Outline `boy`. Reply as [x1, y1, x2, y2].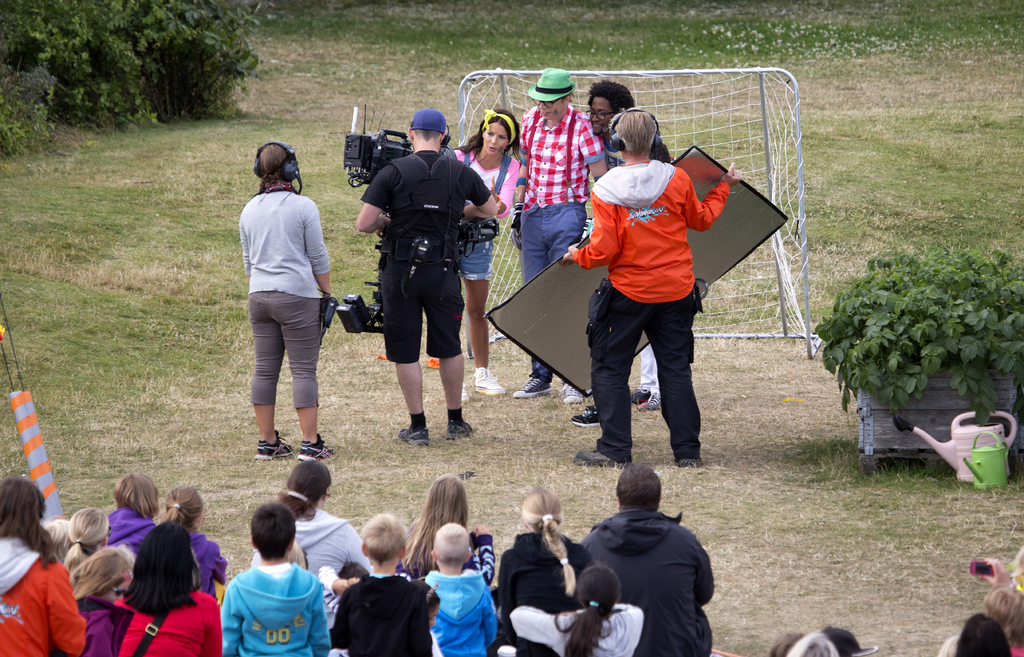
[419, 519, 500, 656].
